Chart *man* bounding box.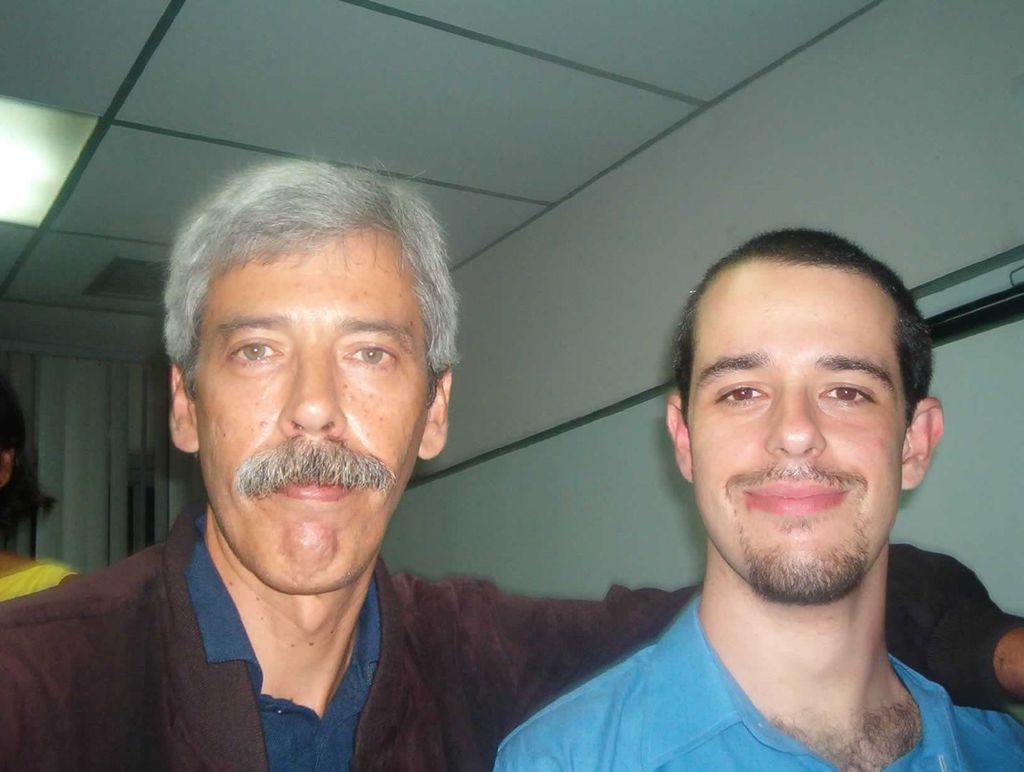
Charted: bbox=(0, 152, 1023, 771).
